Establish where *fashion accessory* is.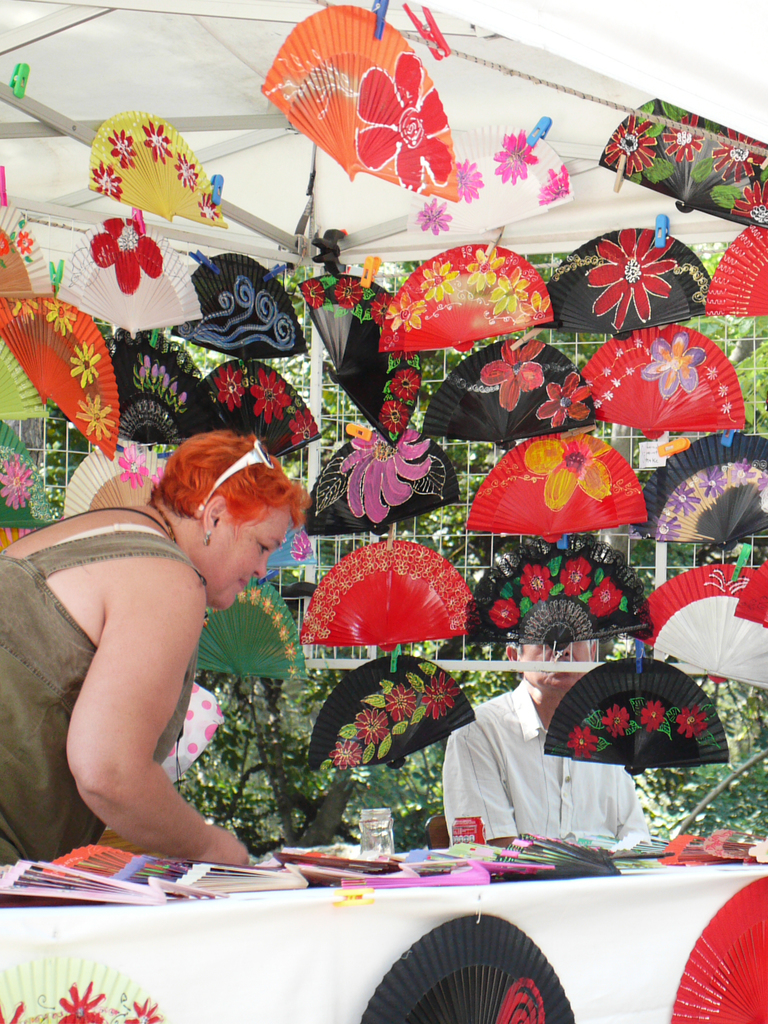
Established at BBox(577, 321, 749, 442).
